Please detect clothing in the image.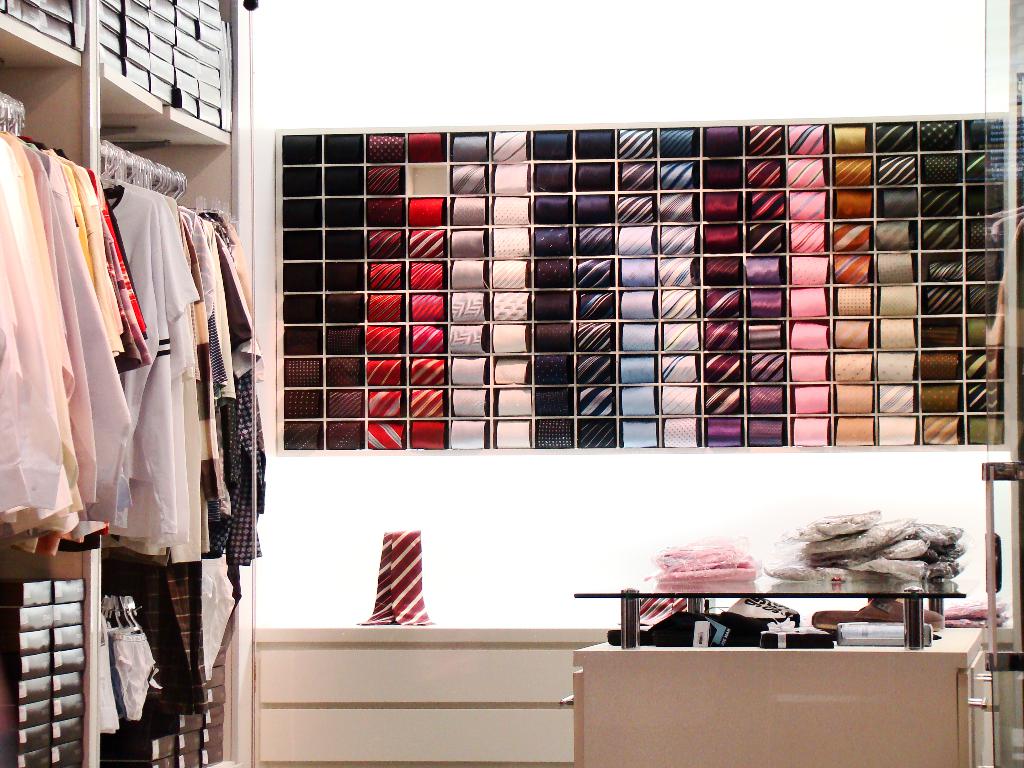
l=19, t=159, r=126, b=499.
